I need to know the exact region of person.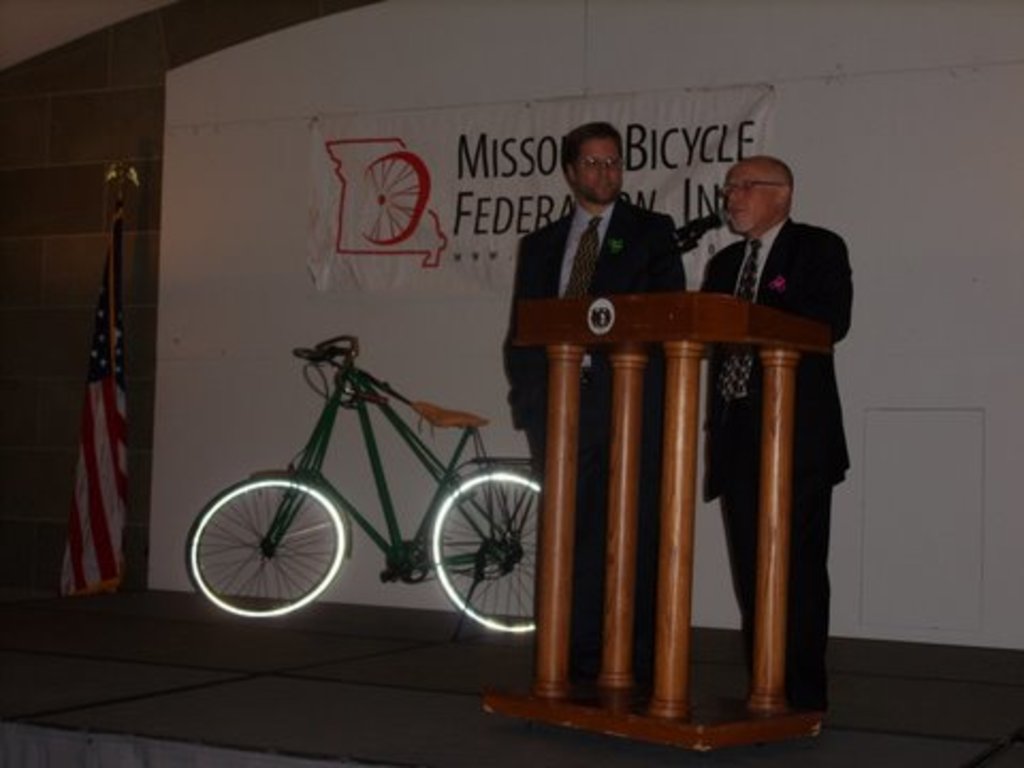
Region: detection(499, 117, 687, 678).
